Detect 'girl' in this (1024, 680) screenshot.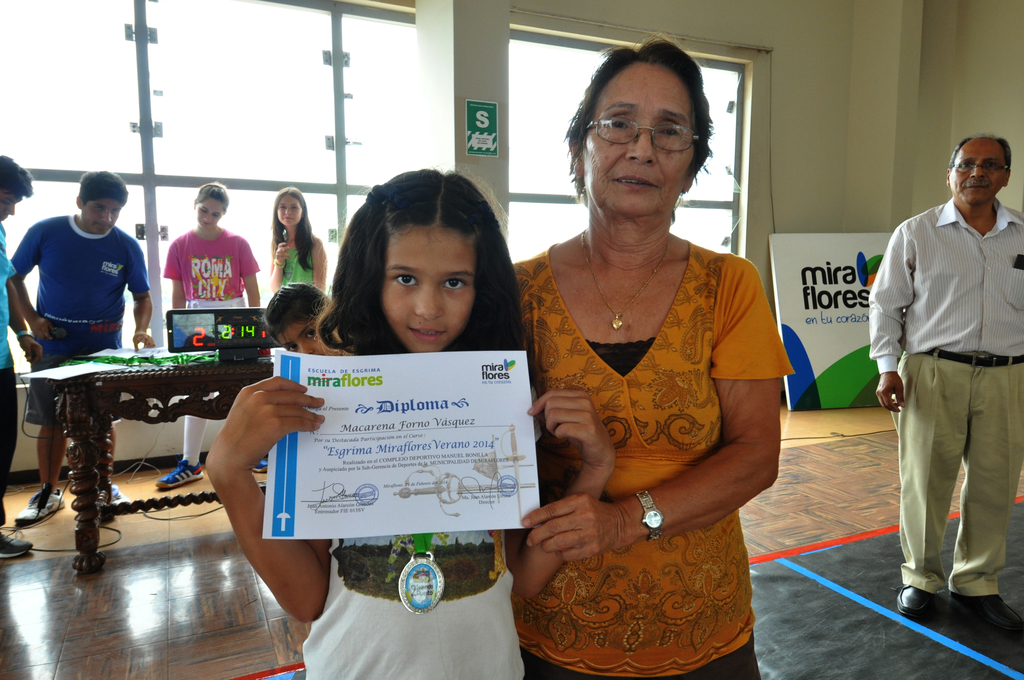
Detection: <region>262, 280, 337, 350</region>.
